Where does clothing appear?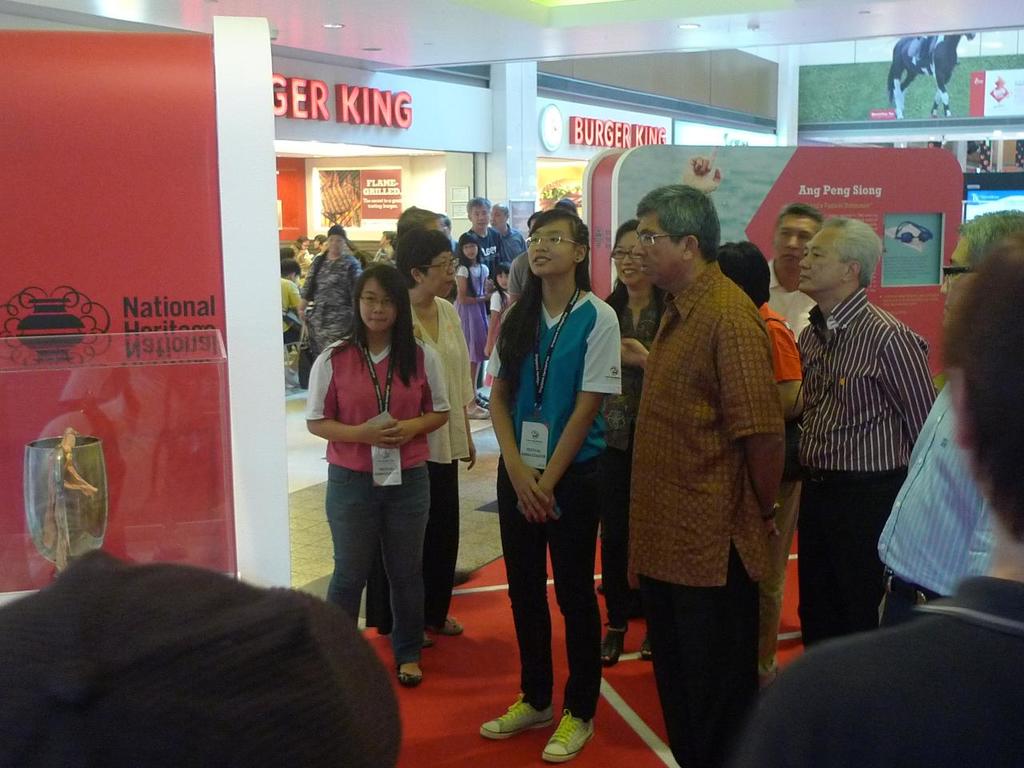
Appears at (left=486, top=290, right=510, bottom=358).
